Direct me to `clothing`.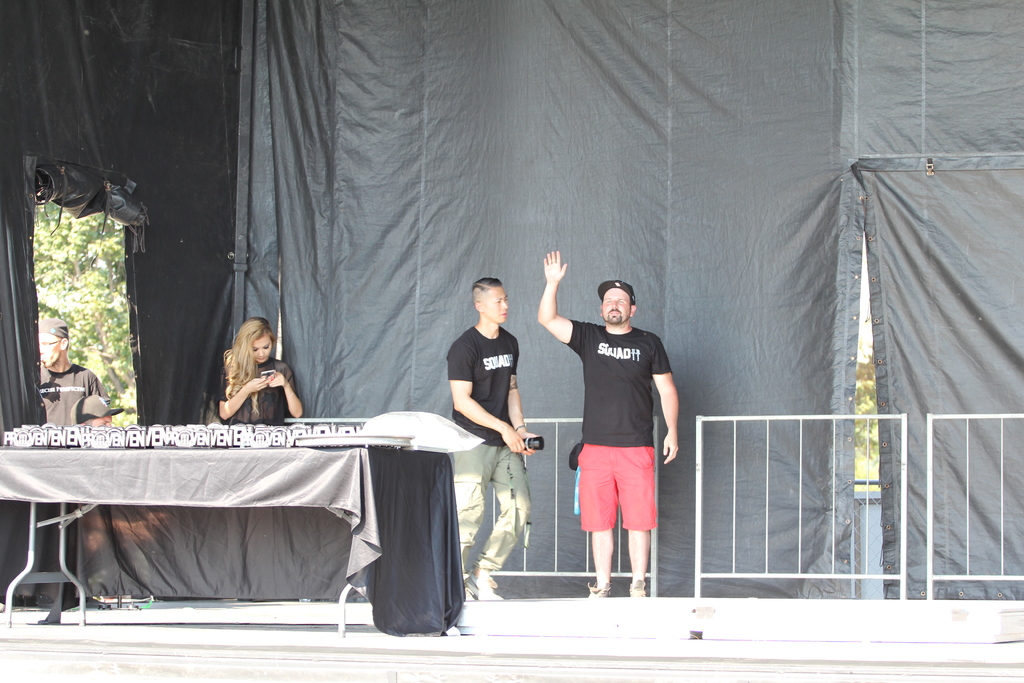
Direction: [left=42, top=367, right=104, bottom=431].
